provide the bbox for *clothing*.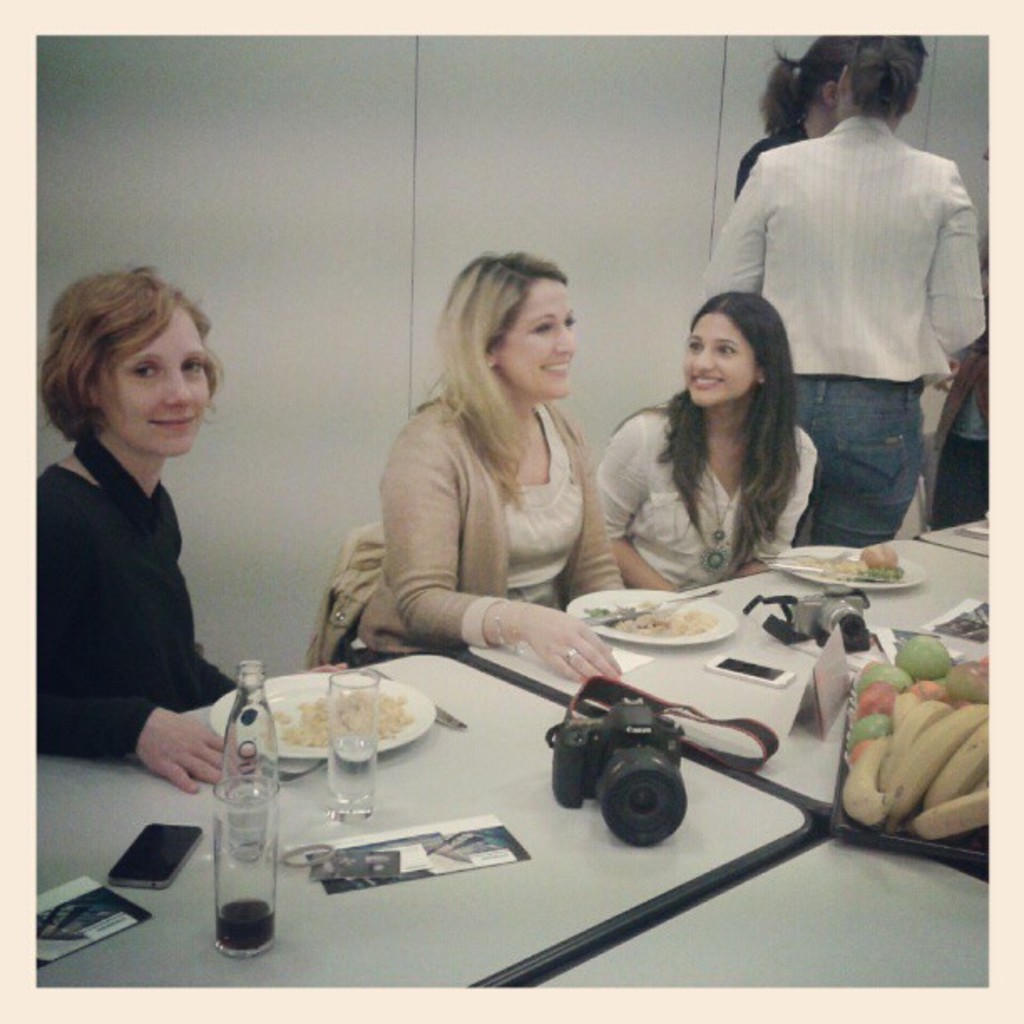
bbox(704, 97, 994, 539).
